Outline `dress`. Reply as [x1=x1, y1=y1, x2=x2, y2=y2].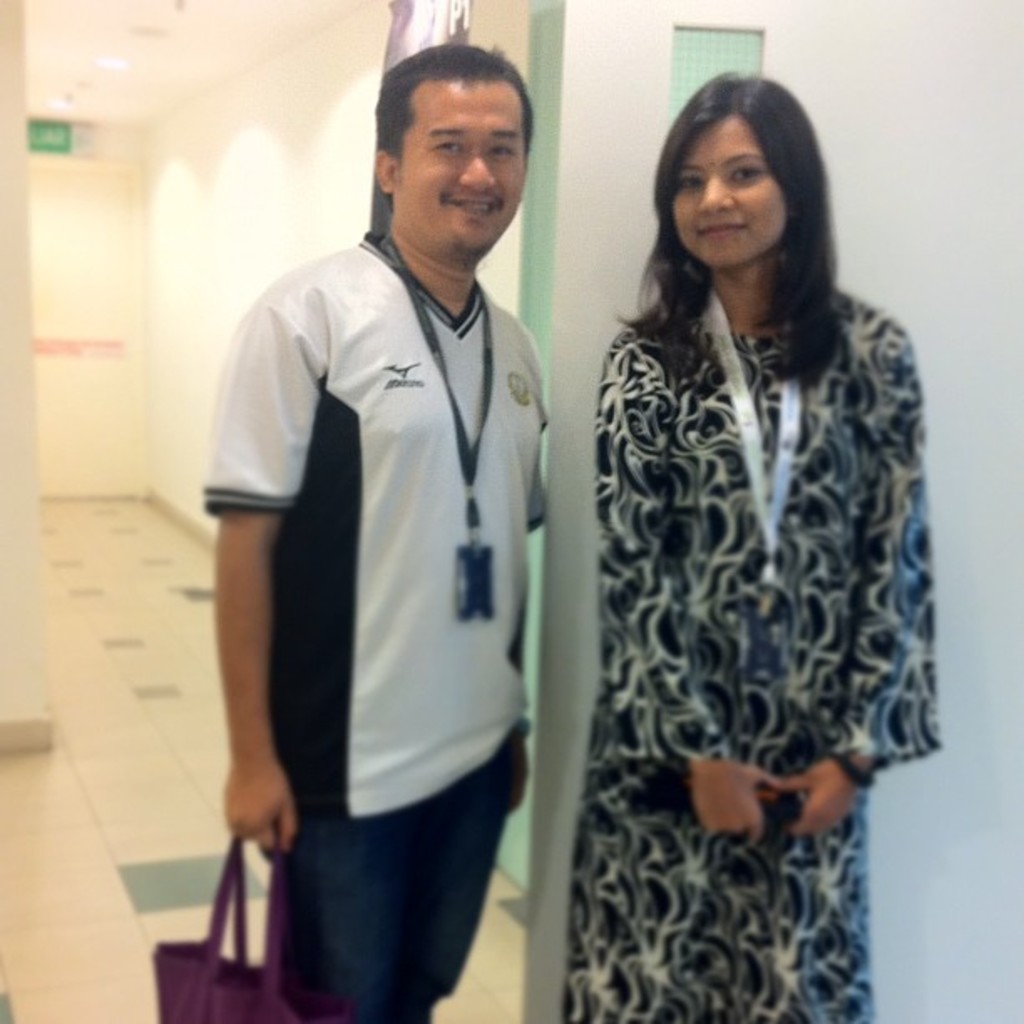
[x1=562, y1=278, x2=944, y2=1022].
